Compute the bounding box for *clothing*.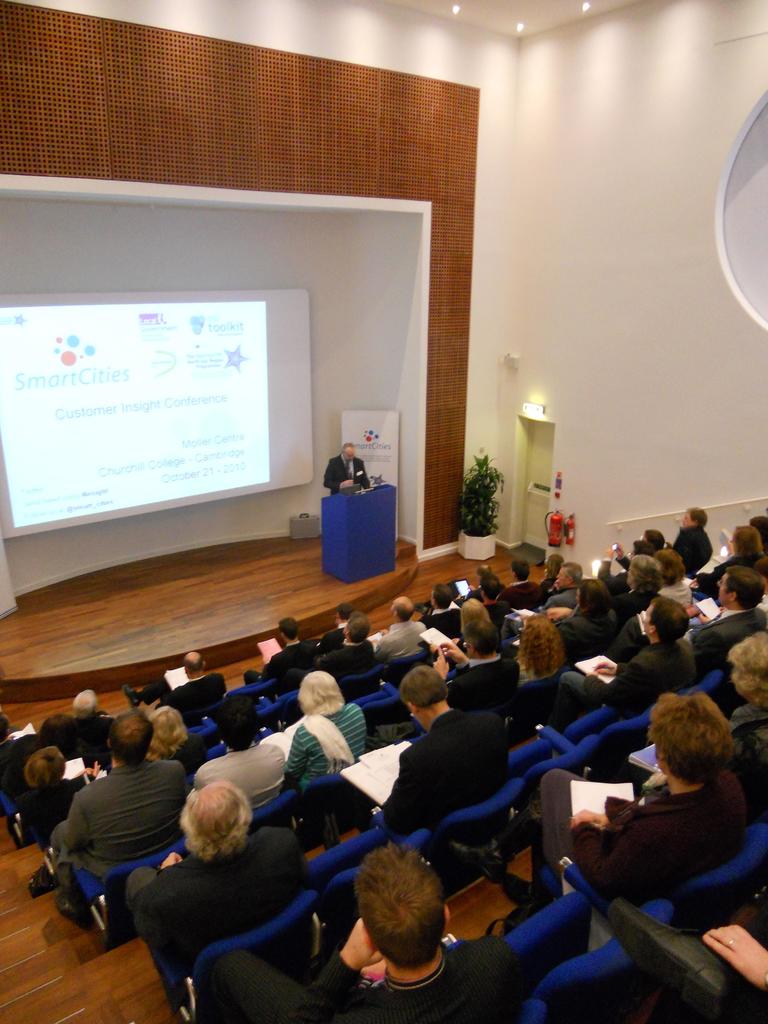
[left=317, top=456, right=372, bottom=492].
